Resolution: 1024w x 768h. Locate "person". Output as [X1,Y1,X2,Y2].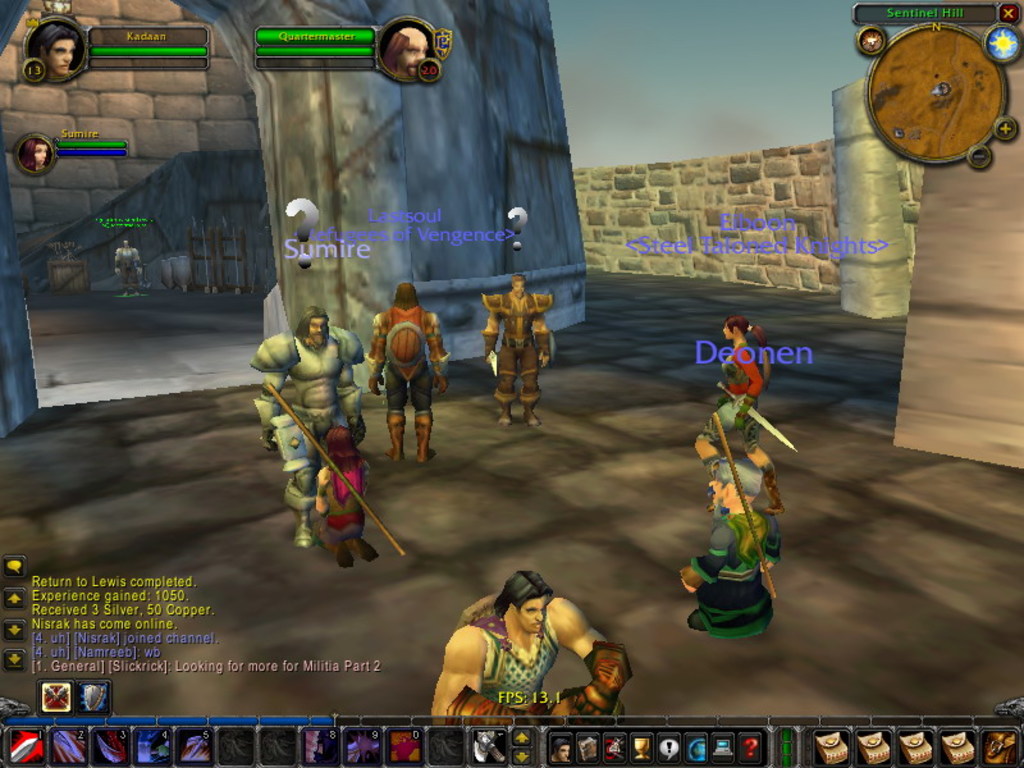
[365,283,451,465].
